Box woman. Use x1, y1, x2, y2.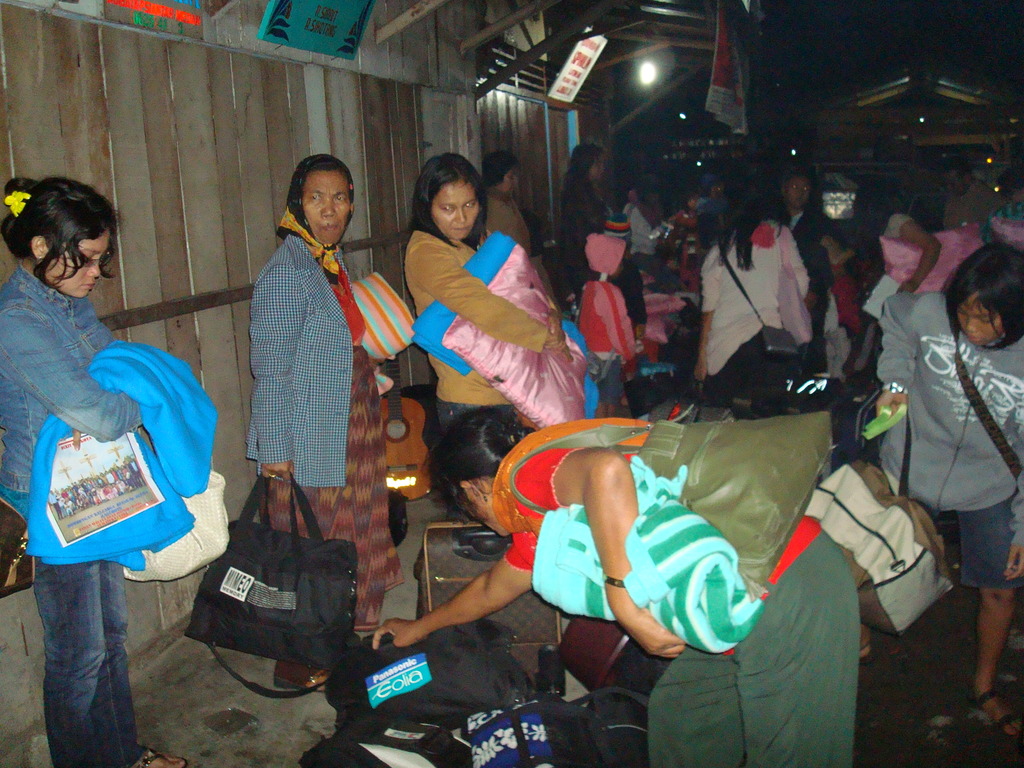
367, 407, 863, 767.
